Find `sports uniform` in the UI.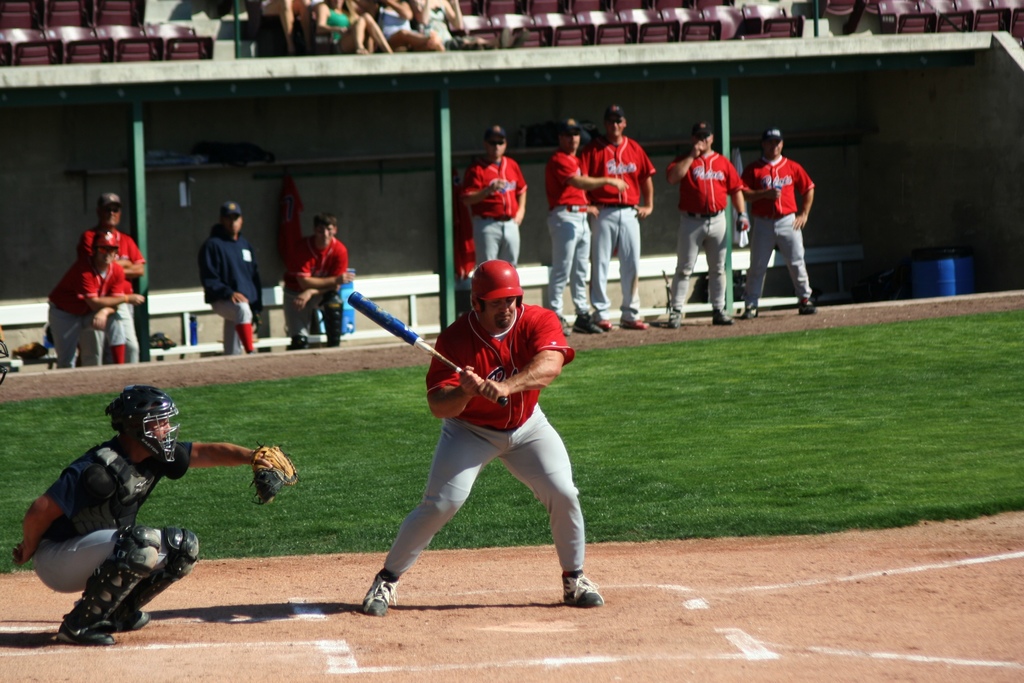
UI element at box=[463, 128, 540, 278].
